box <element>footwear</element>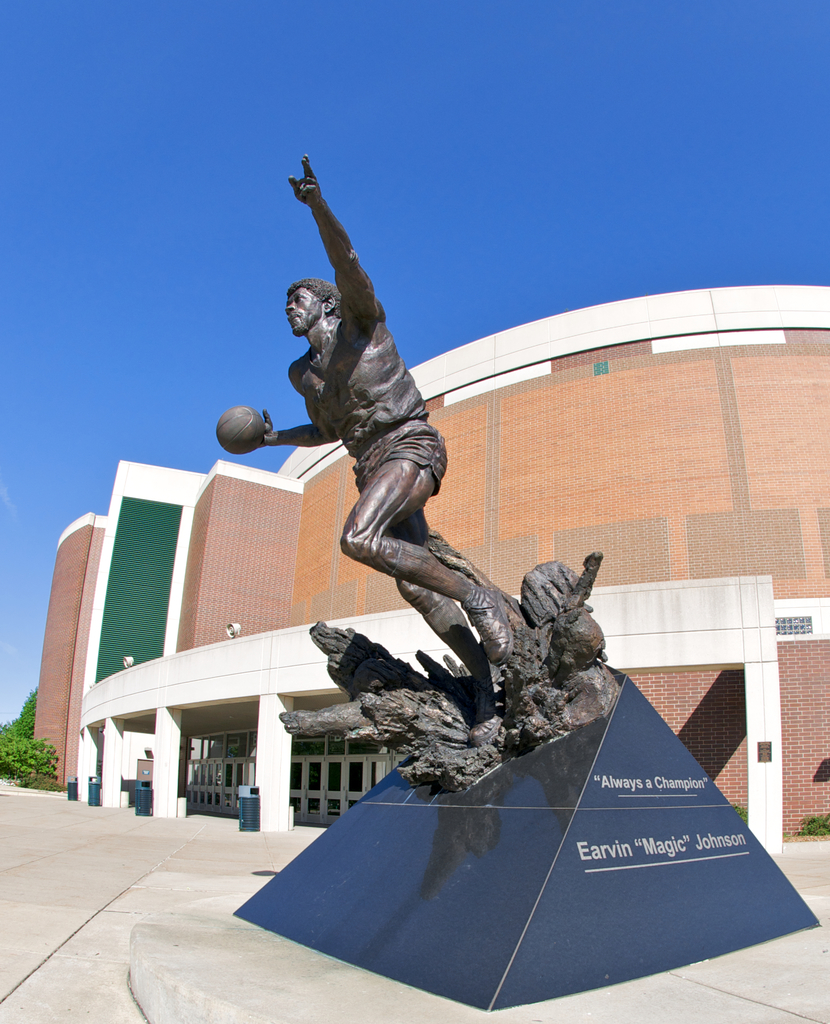
(left=464, top=665, right=509, bottom=749)
